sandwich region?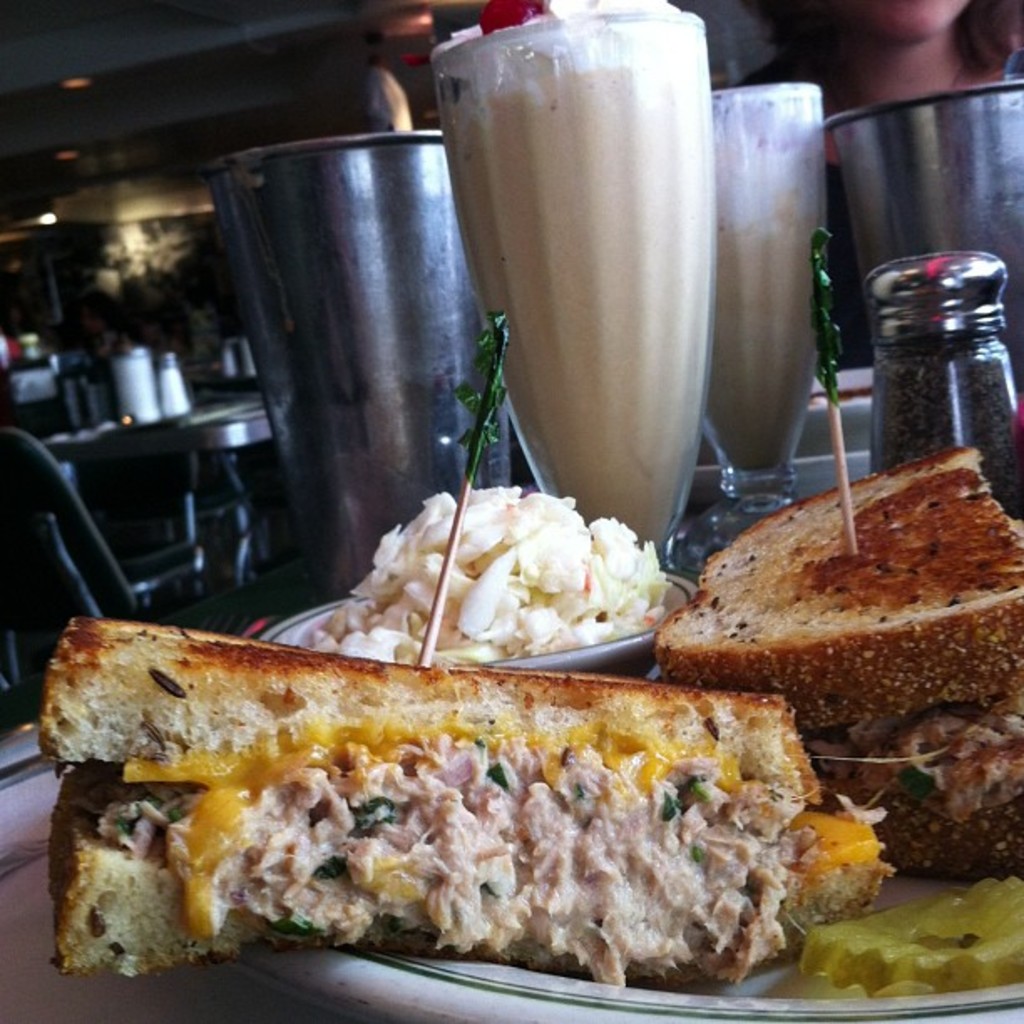
<bbox>30, 612, 893, 982</bbox>
